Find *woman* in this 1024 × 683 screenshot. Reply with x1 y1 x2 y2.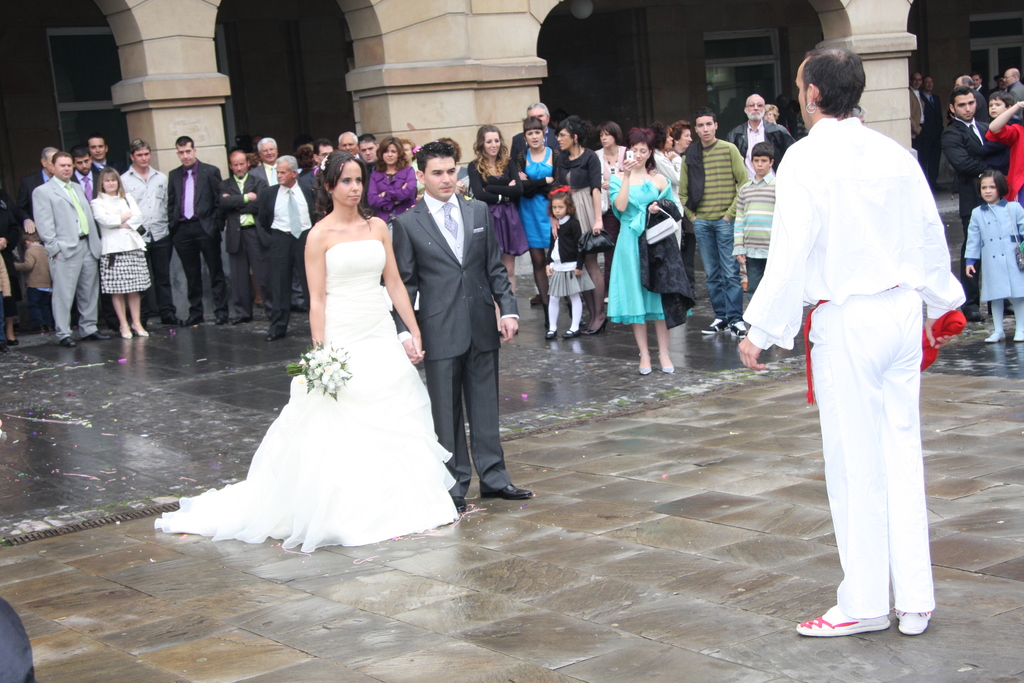
470 122 520 304.
